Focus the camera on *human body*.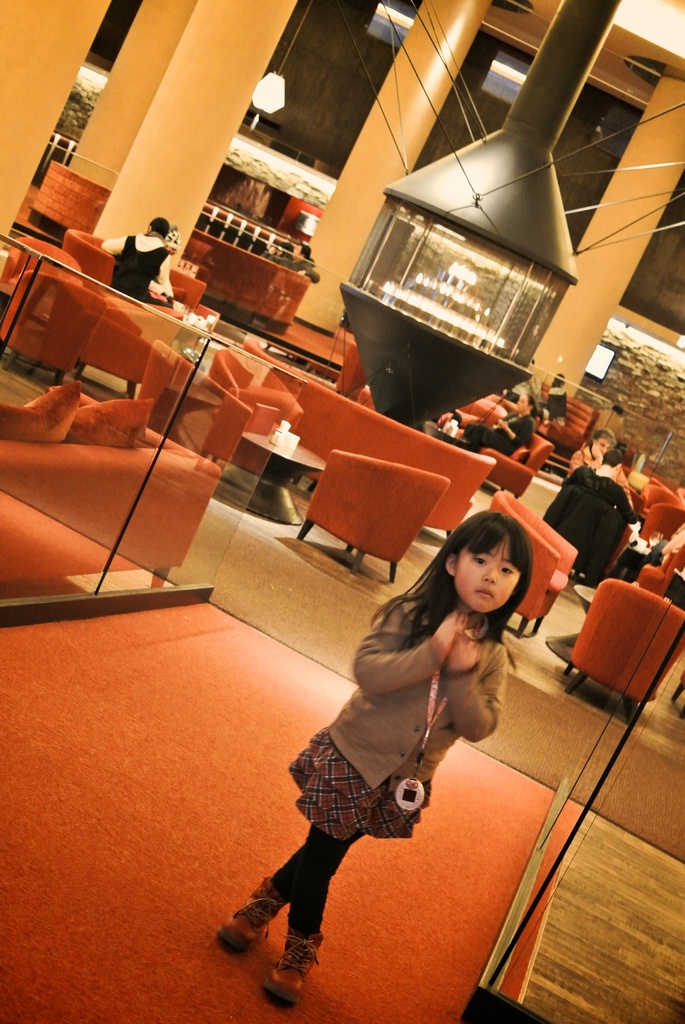
Focus region: 463/414/539/456.
